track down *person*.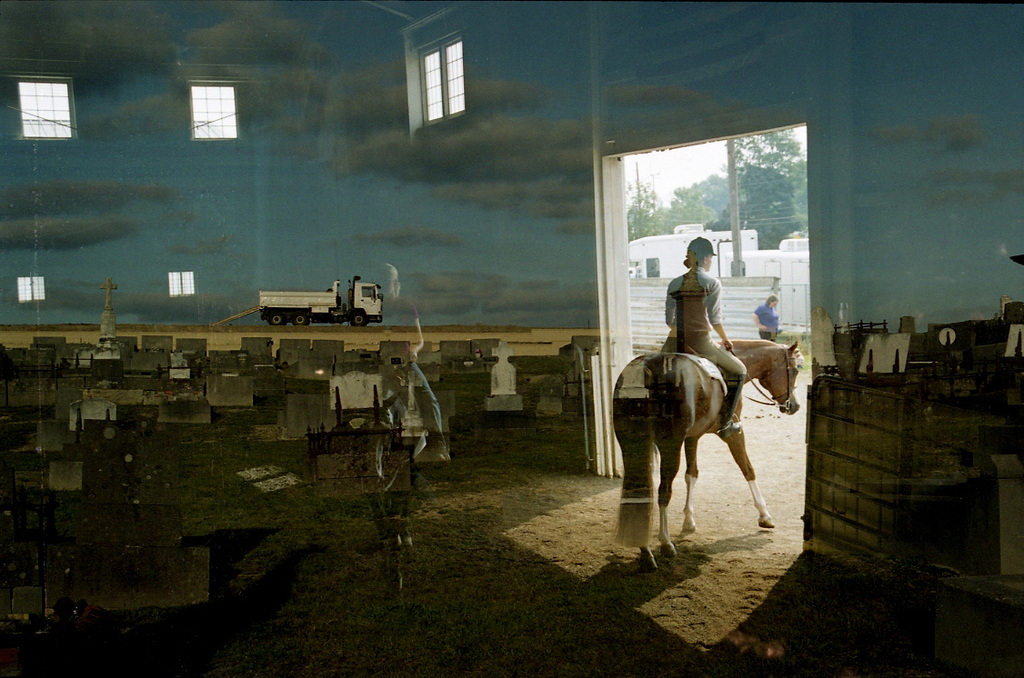
Tracked to left=656, top=234, right=748, bottom=442.
